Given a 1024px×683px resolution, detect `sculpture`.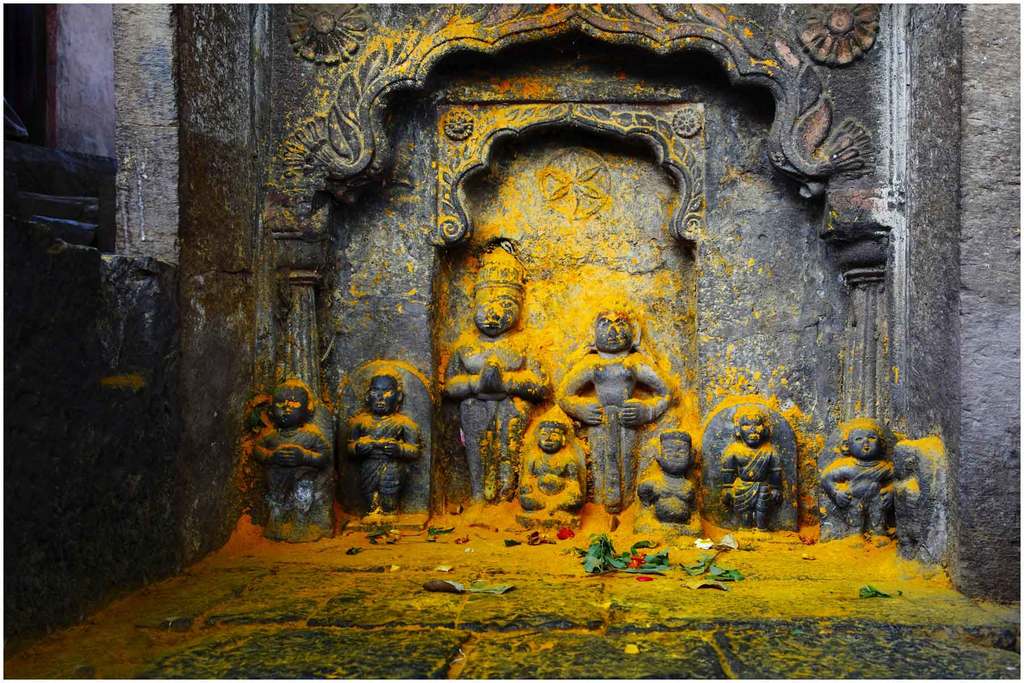
box(513, 408, 583, 525).
